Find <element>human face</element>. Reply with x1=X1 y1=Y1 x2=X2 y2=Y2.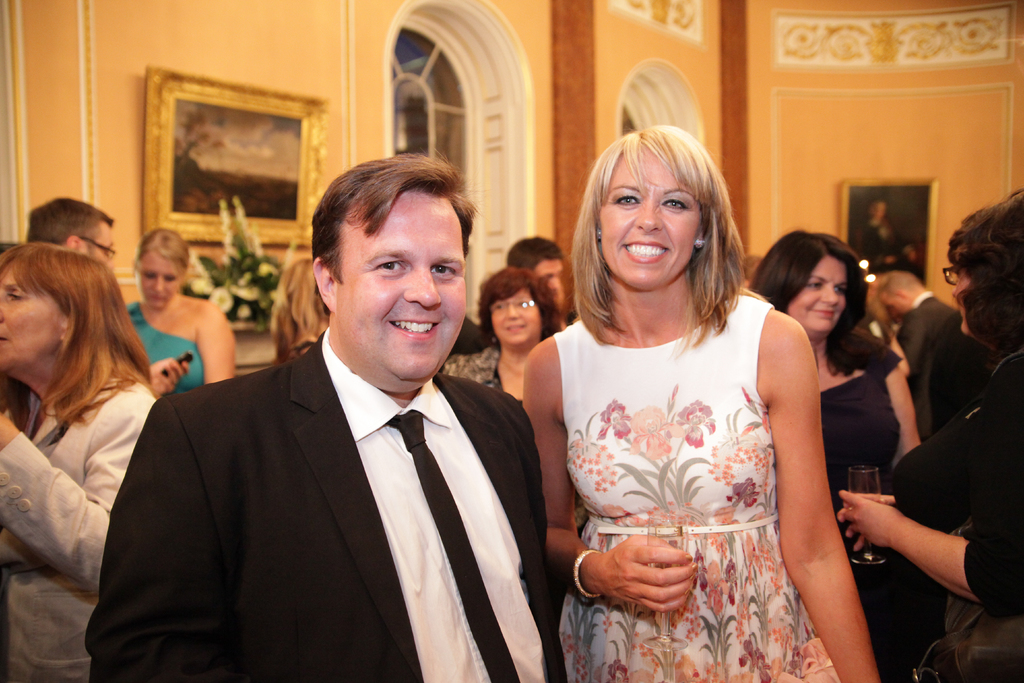
x1=344 y1=194 x2=467 y2=379.
